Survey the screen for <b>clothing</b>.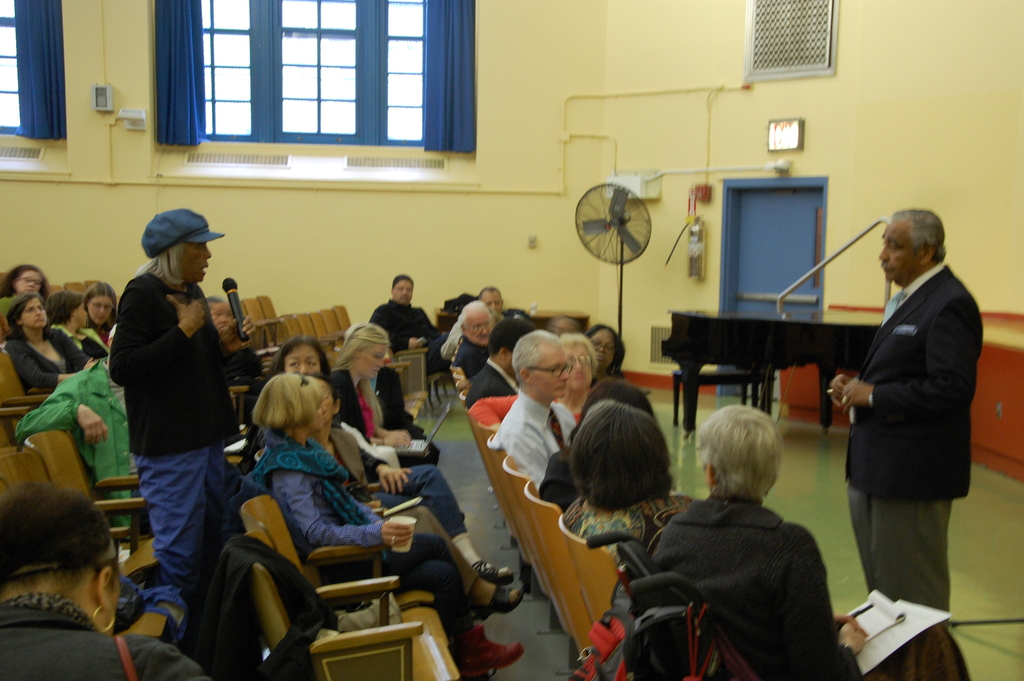
Survey found: BBox(834, 255, 989, 624).
